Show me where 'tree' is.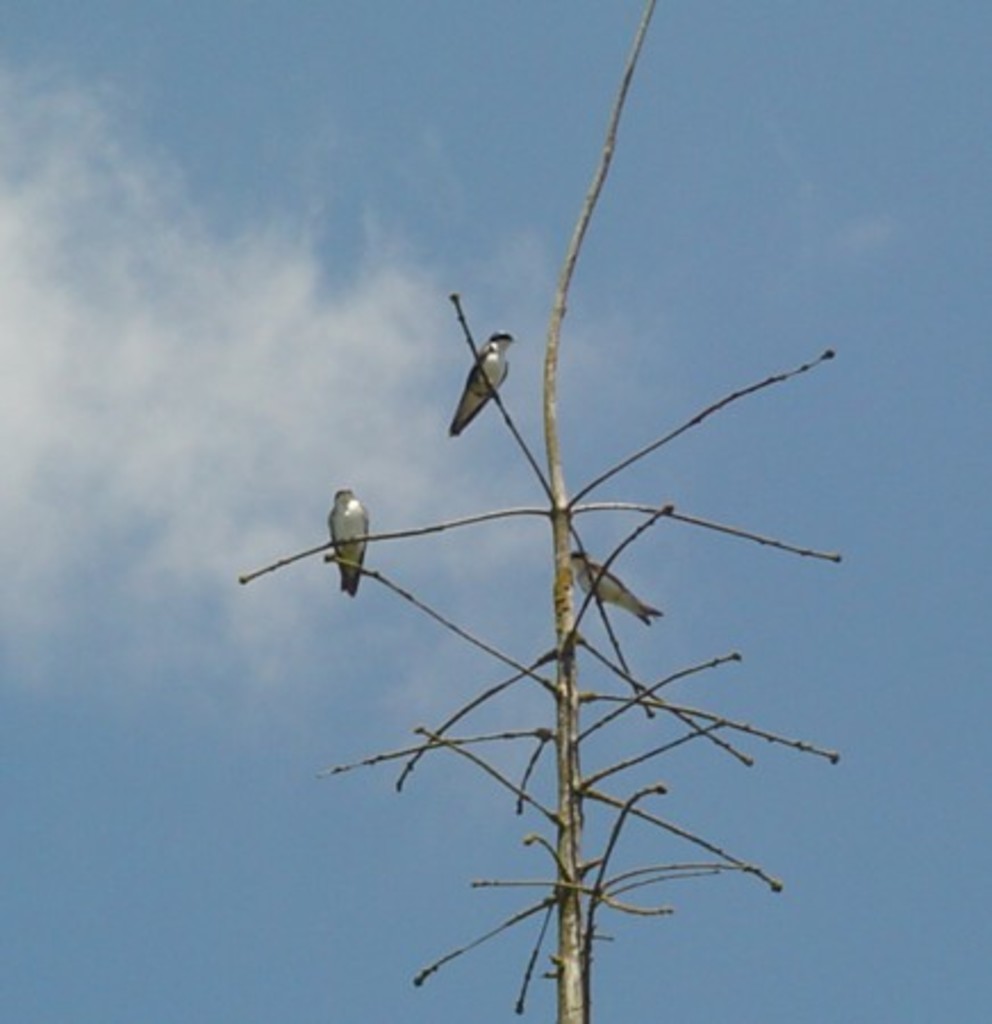
'tree' is at bbox(230, 0, 871, 1022).
